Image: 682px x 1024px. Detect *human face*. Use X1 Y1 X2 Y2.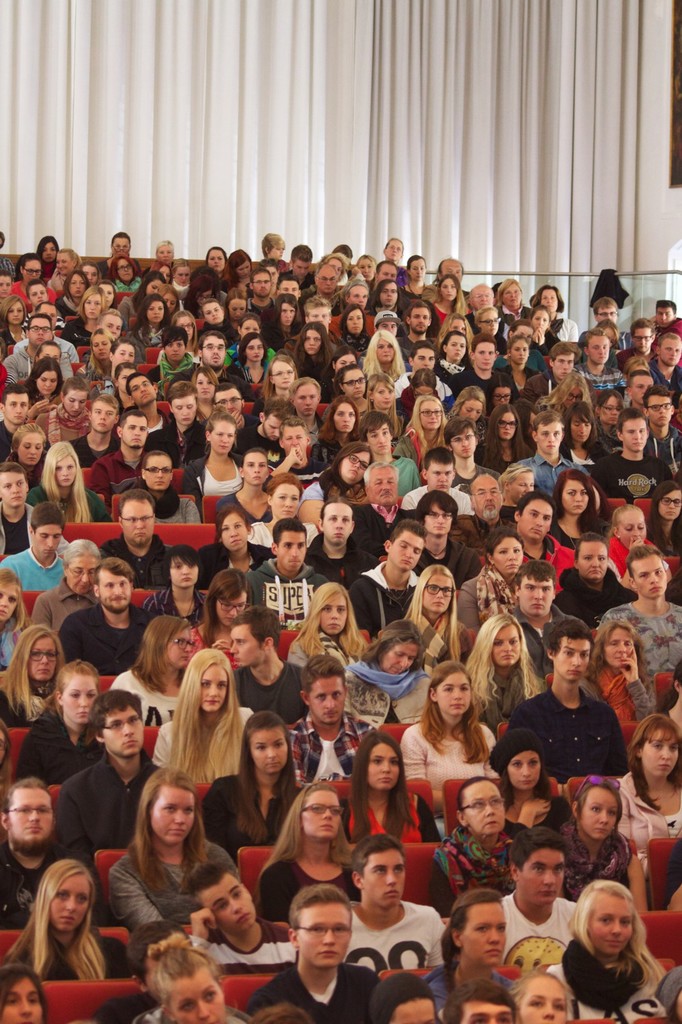
339 449 369 479.
